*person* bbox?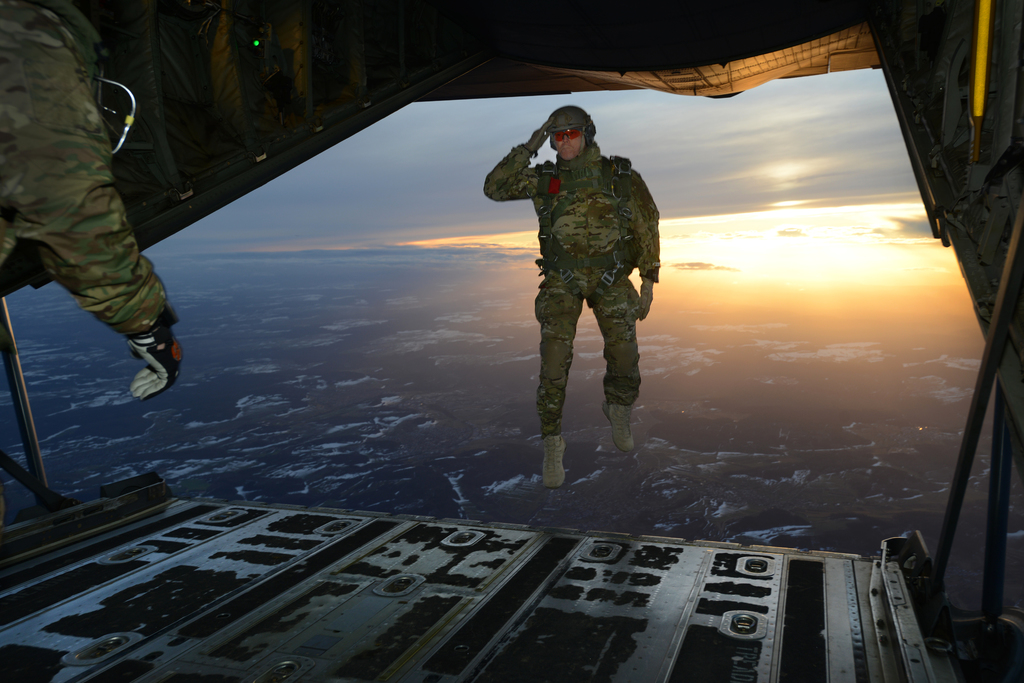
[left=483, top=107, right=659, bottom=487]
